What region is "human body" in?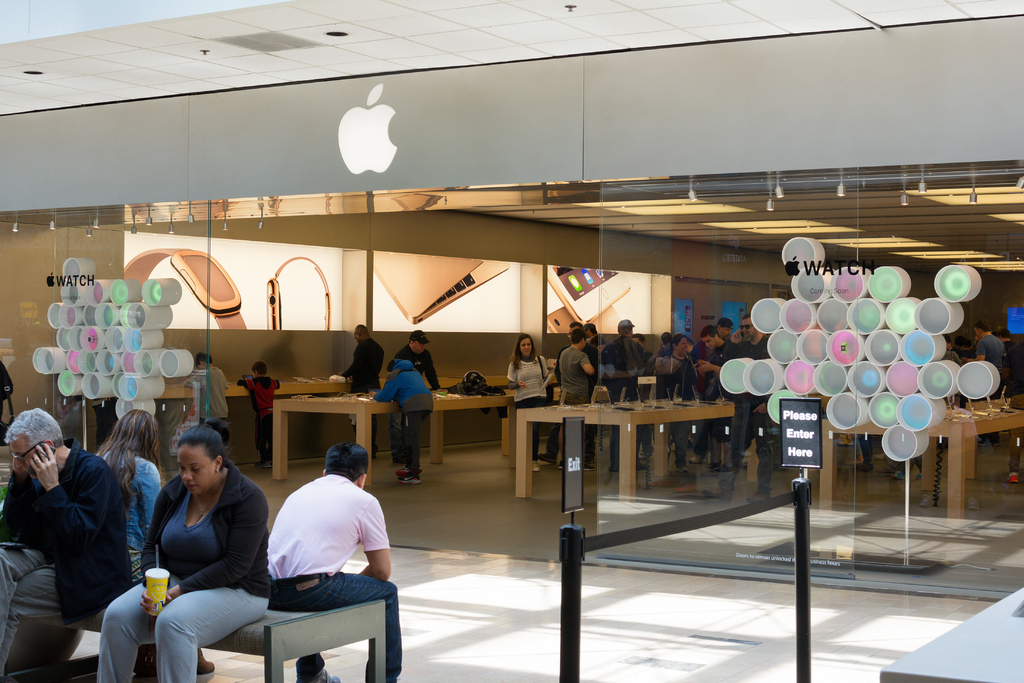
bbox=(179, 347, 227, 419).
